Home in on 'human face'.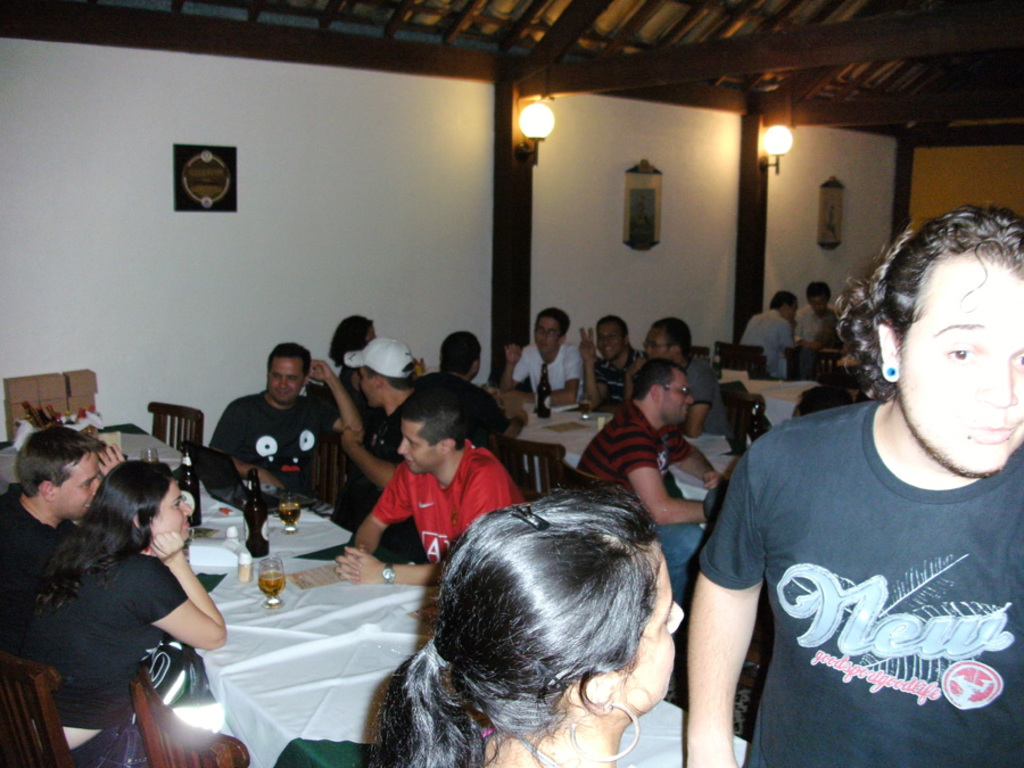
Homed in at box=[647, 323, 670, 360].
